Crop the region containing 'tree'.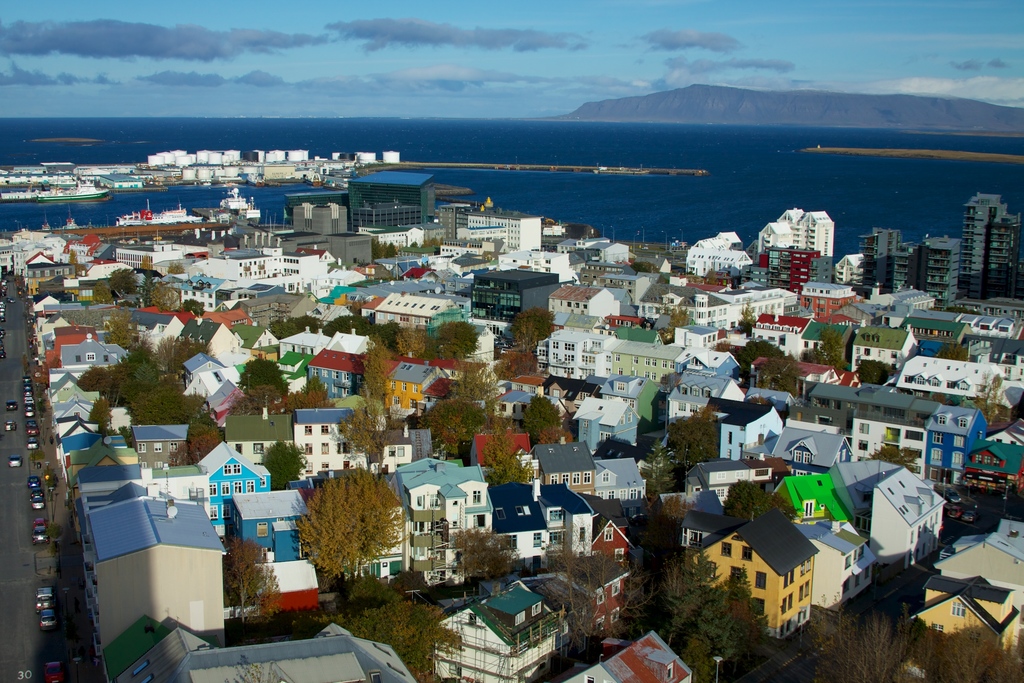
Crop region: 650,554,739,679.
